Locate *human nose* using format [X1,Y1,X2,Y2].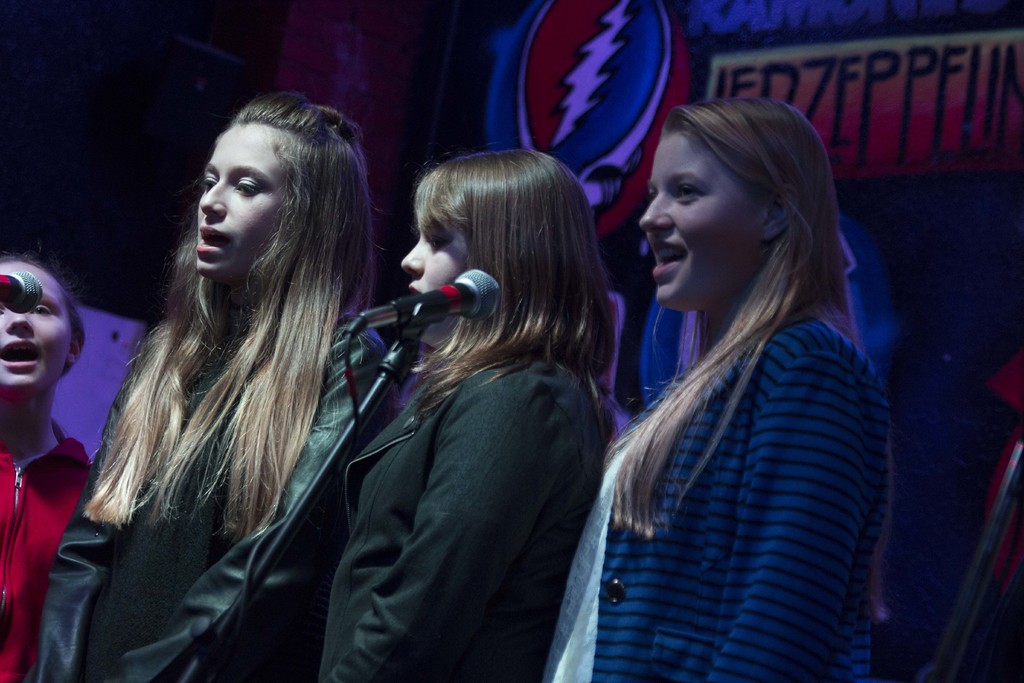
[638,190,675,227].
